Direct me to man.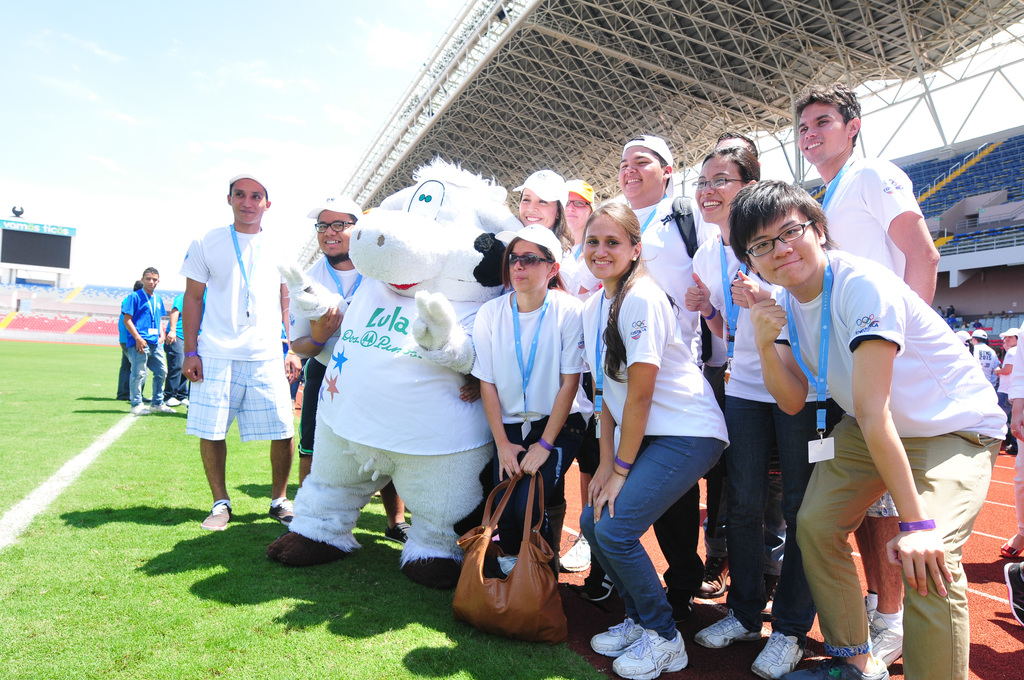
Direction: [968, 327, 1000, 387].
